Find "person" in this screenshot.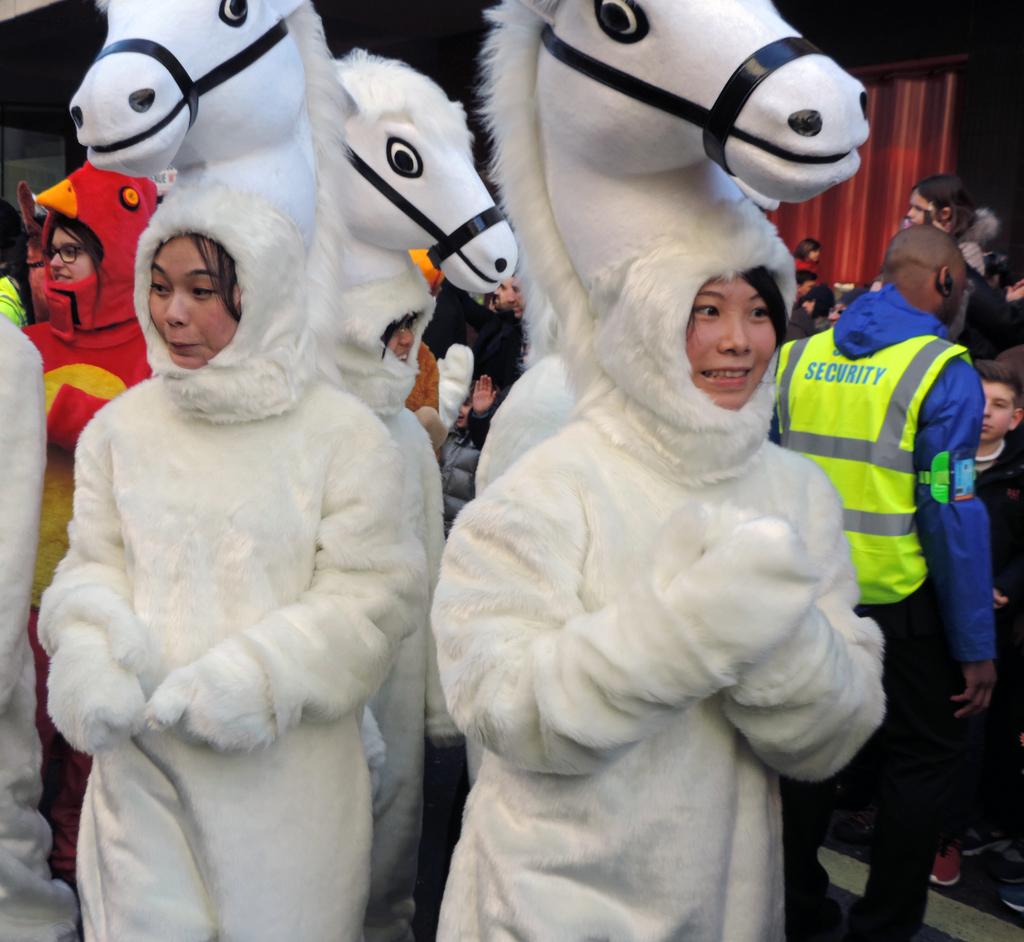
The bounding box for "person" is rect(466, 367, 509, 454).
